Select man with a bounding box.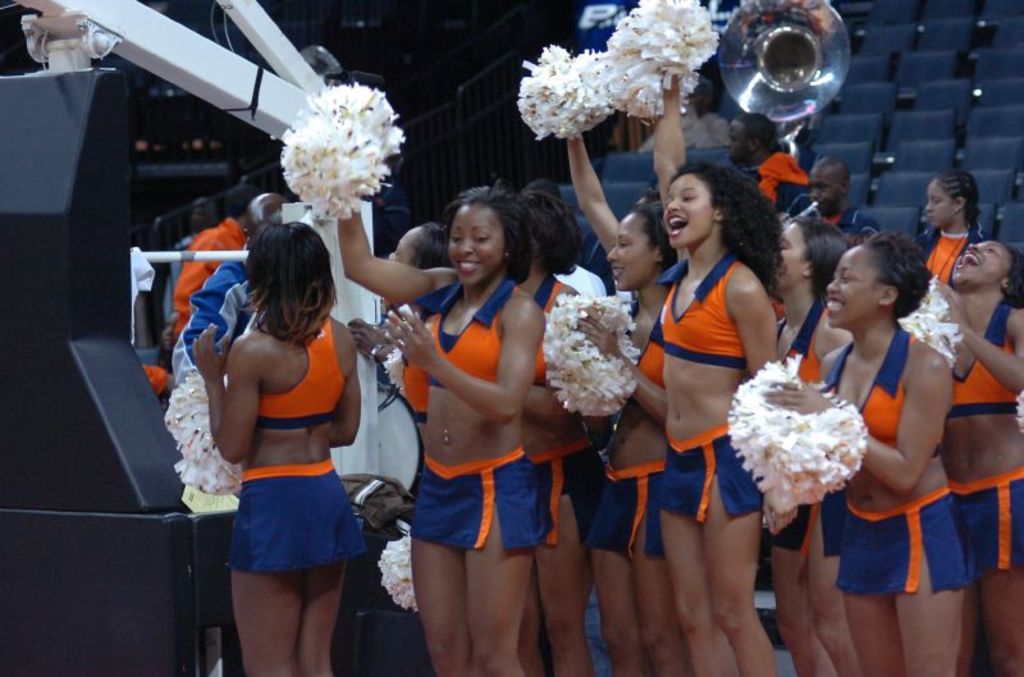
{"x1": 172, "y1": 191, "x2": 291, "y2": 386}.
